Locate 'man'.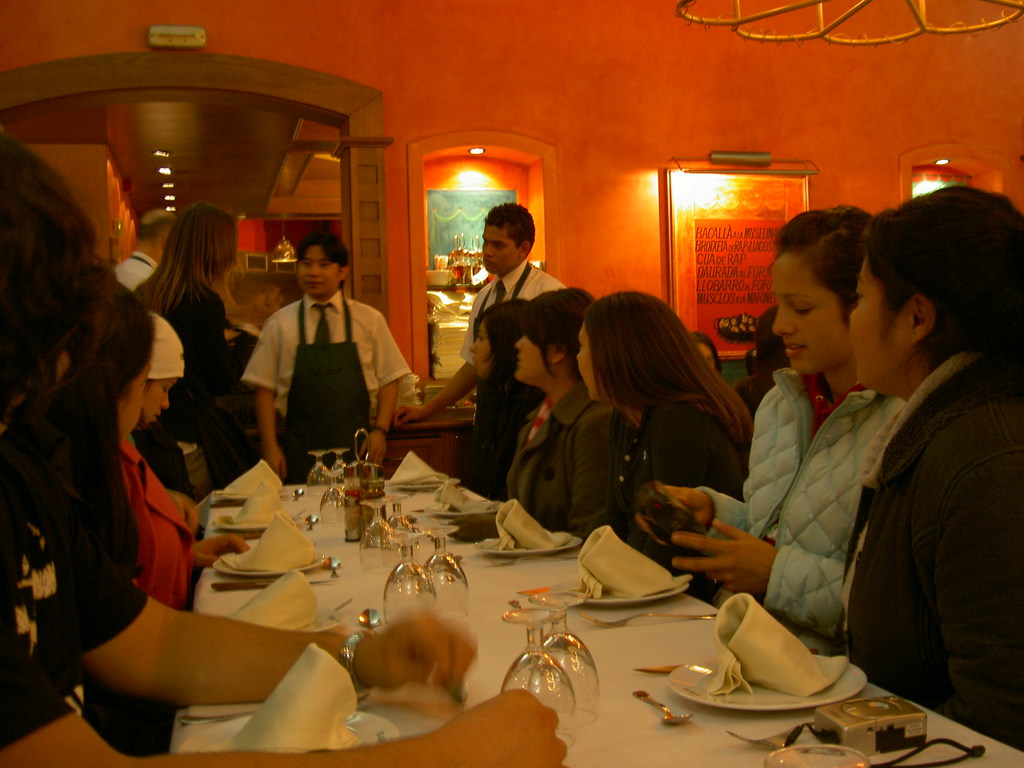
Bounding box: 232/230/397/484.
